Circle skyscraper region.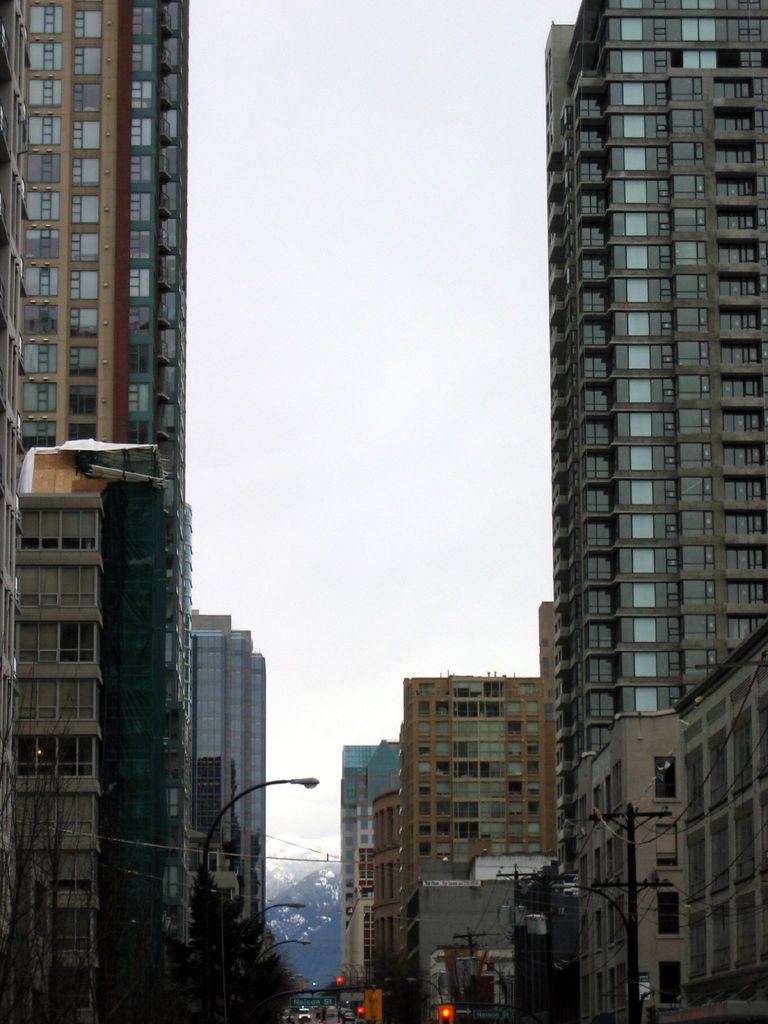
Region: l=339, t=733, r=374, b=983.
